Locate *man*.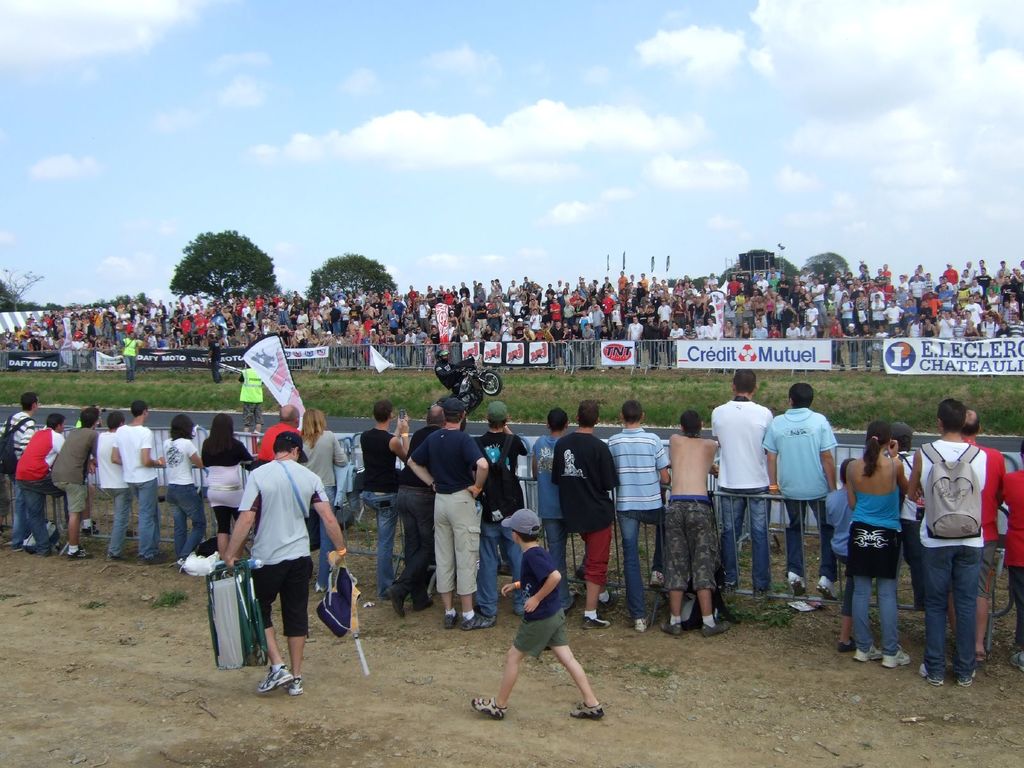
Bounding box: [346, 332, 350, 365].
